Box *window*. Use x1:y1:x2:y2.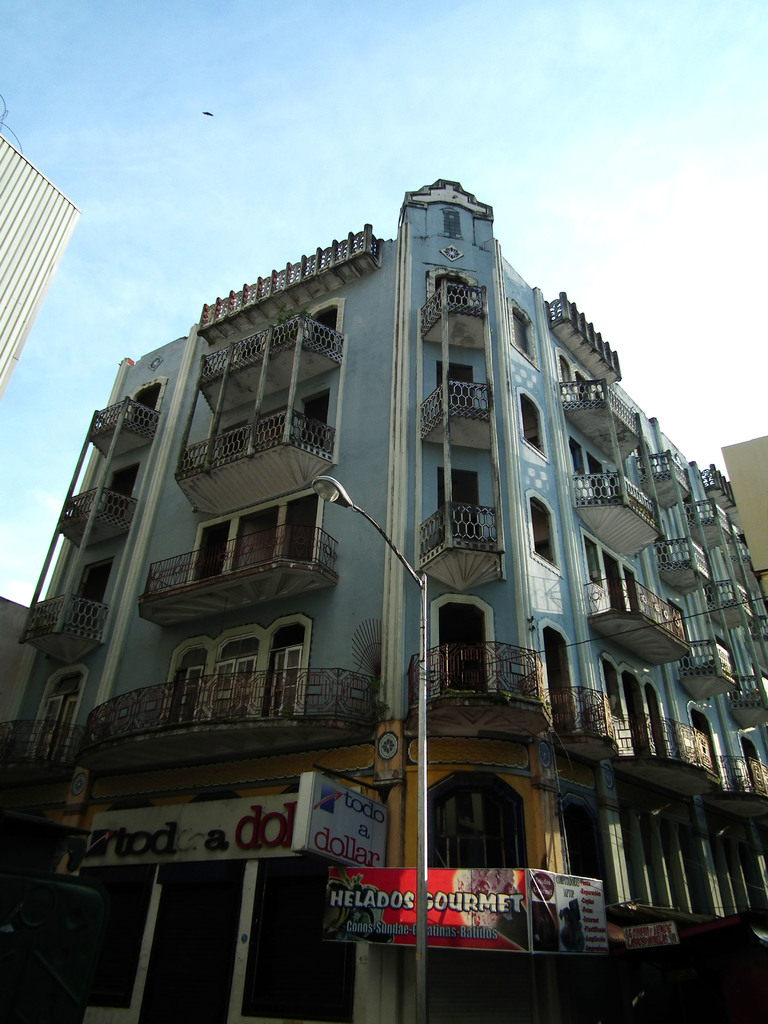
557:352:607:406.
